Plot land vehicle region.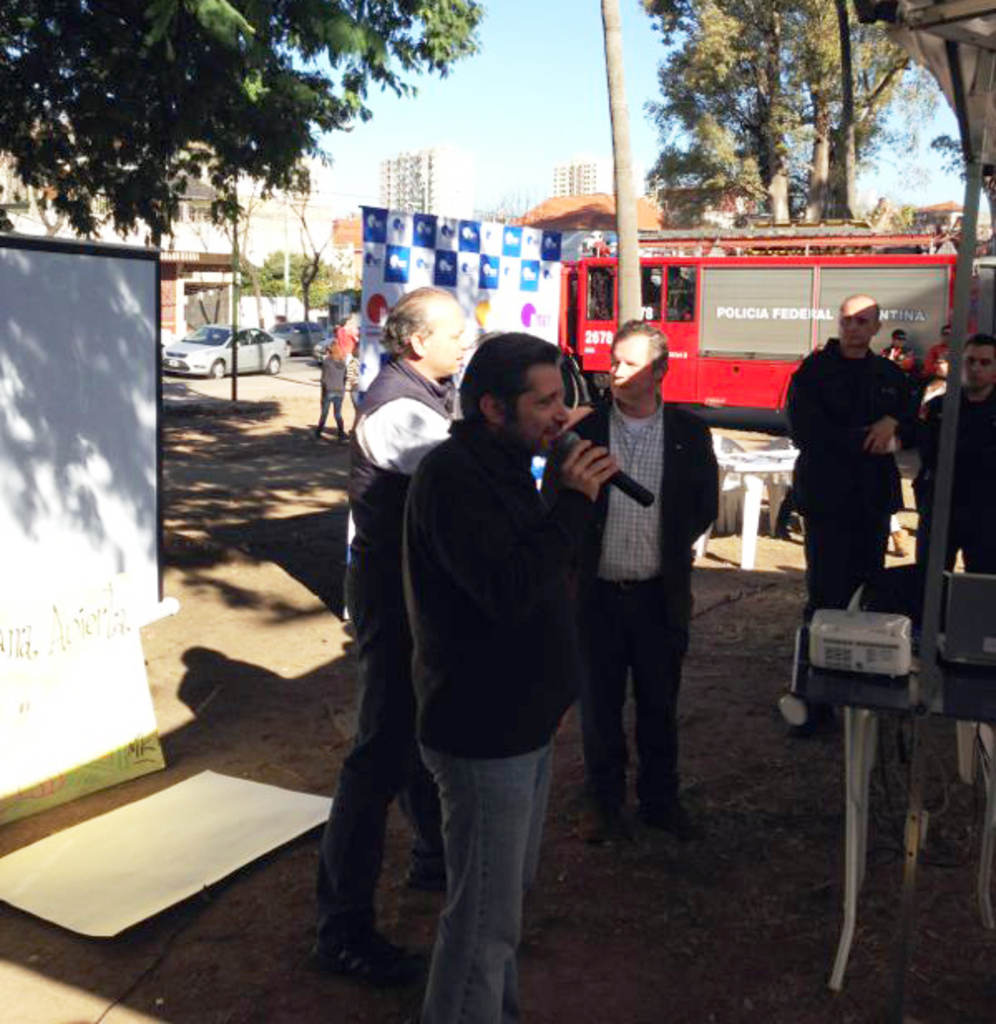
Plotted at l=159, t=320, r=289, b=372.
